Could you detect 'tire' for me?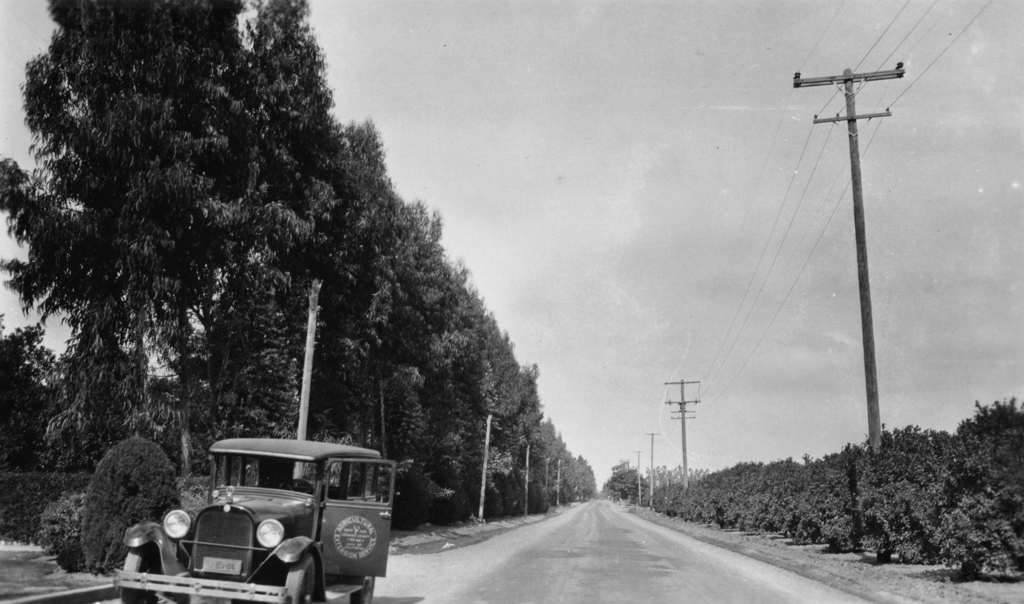
Detection result: {"left": 283, "top": 557, "right": 315, "bottom": 601}.
